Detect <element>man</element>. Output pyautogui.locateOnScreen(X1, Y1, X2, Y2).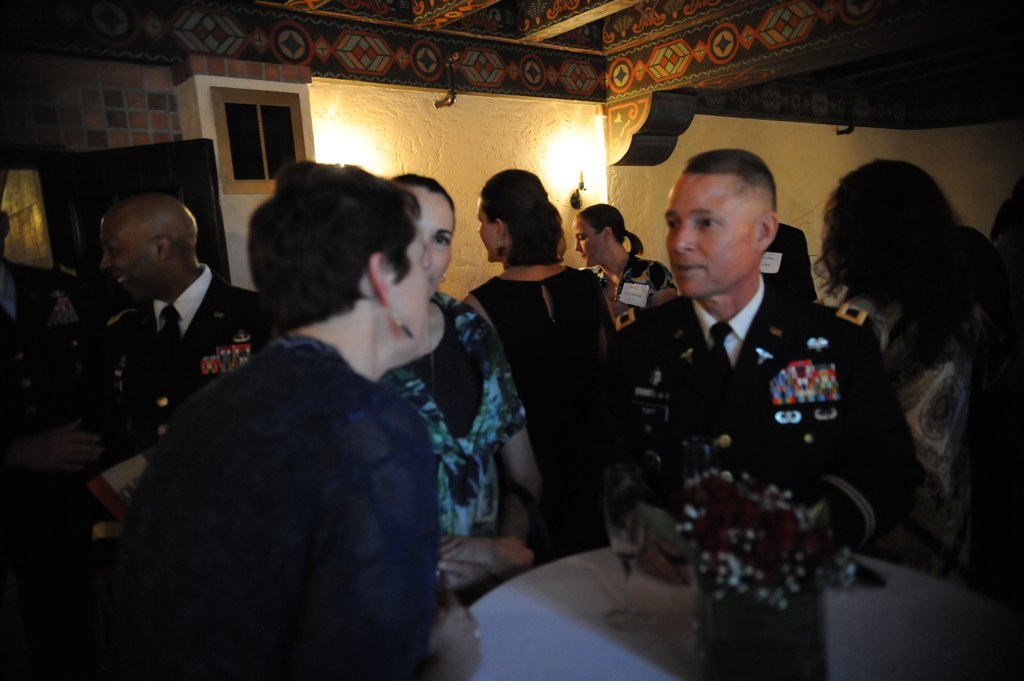
pyautogui.locateOnScreen(0, 191, 283, 680).
